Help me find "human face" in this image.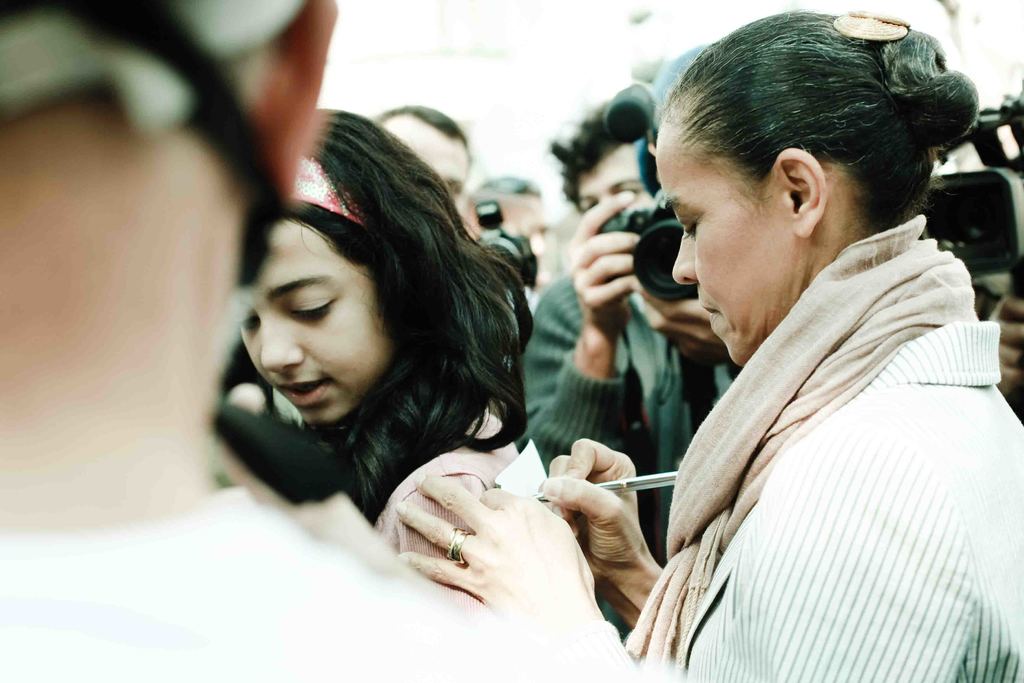
Found it: {"x1": 385, "y1": 128, "x2": 467, "y2": 198}.
